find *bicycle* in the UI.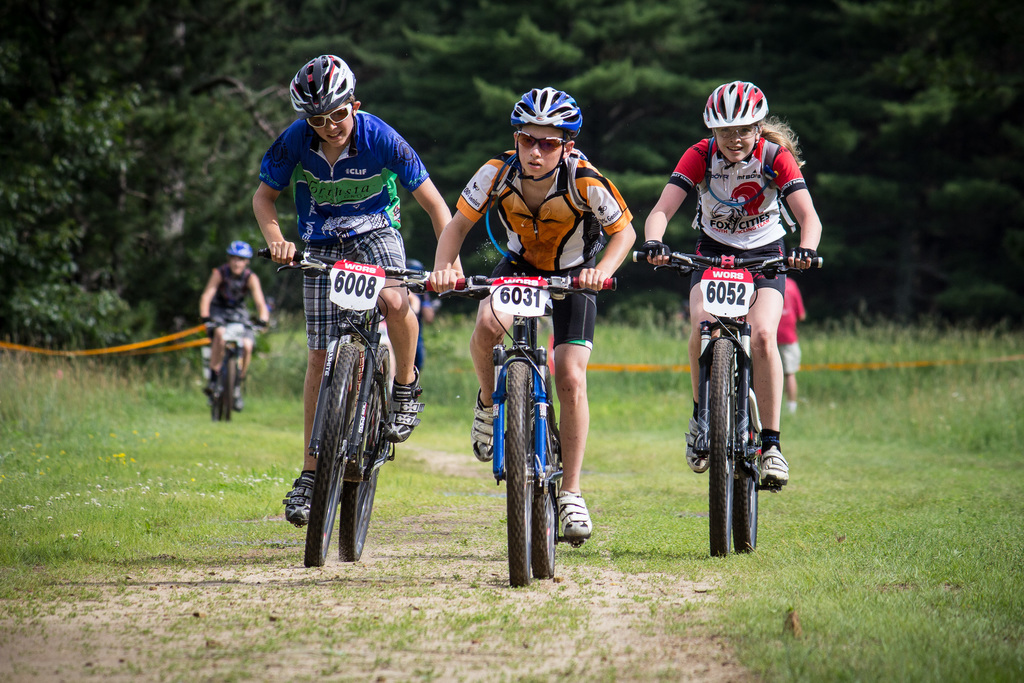
UI element at region(669, 252, 811, 580).
